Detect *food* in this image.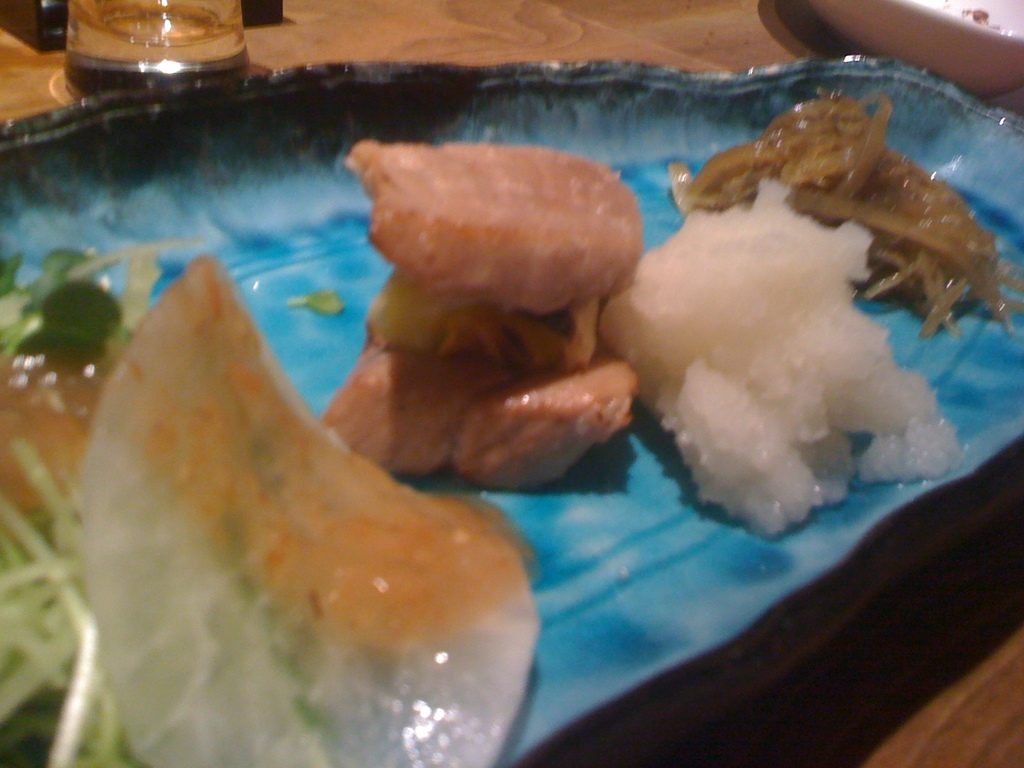
Detection: region(676, 85, 1023, 338).
